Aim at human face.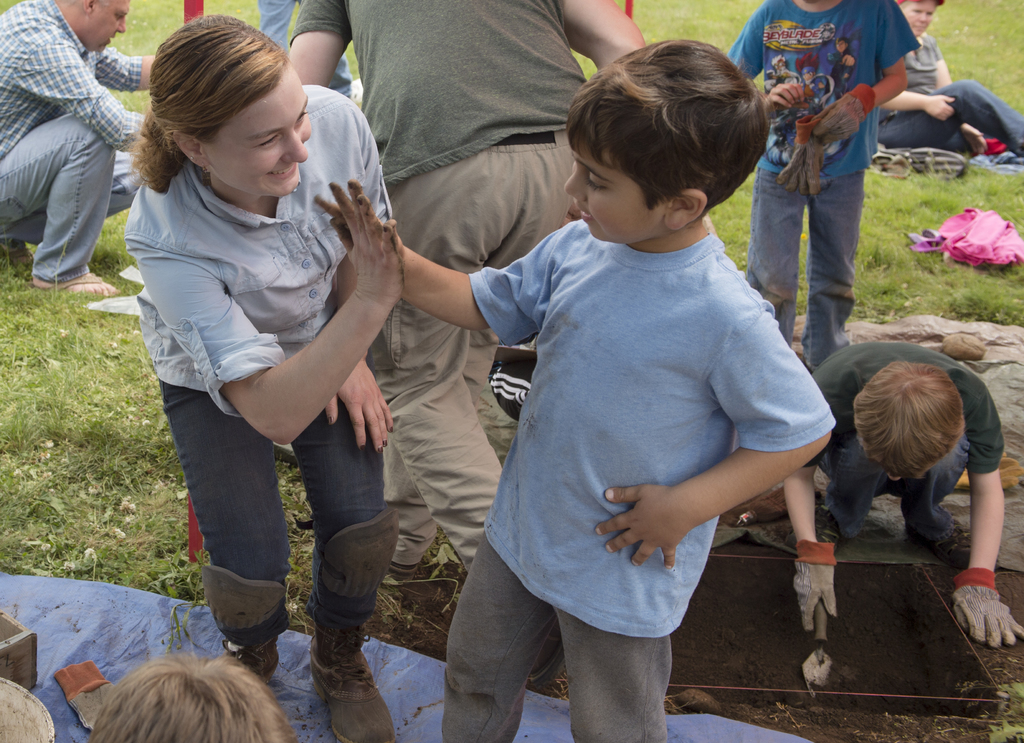
Aimed at x1=79, y1=0, x2=127, y2=54.
